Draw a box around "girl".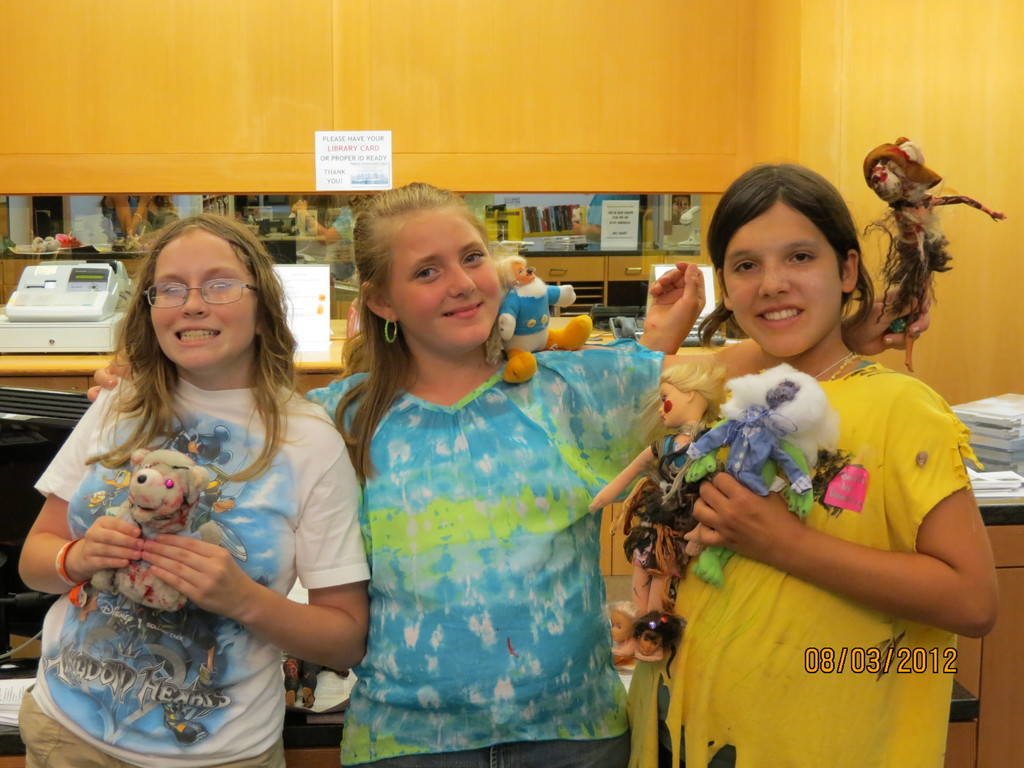
select_region(635, 156, 1000, 767).
